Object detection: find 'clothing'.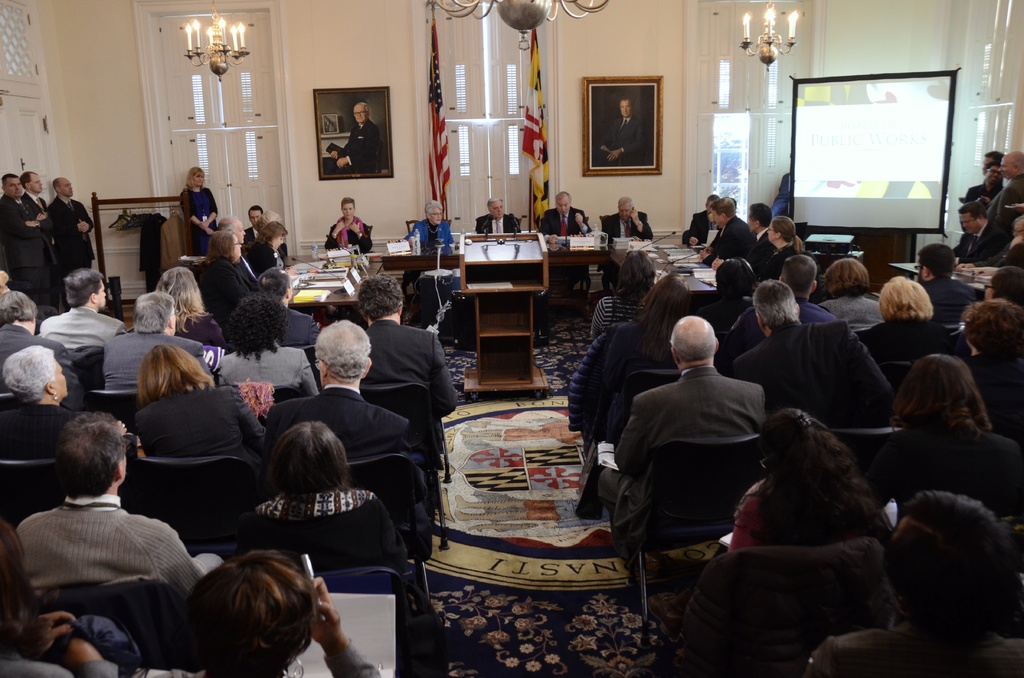
detection(129, 640, 390, 677).
